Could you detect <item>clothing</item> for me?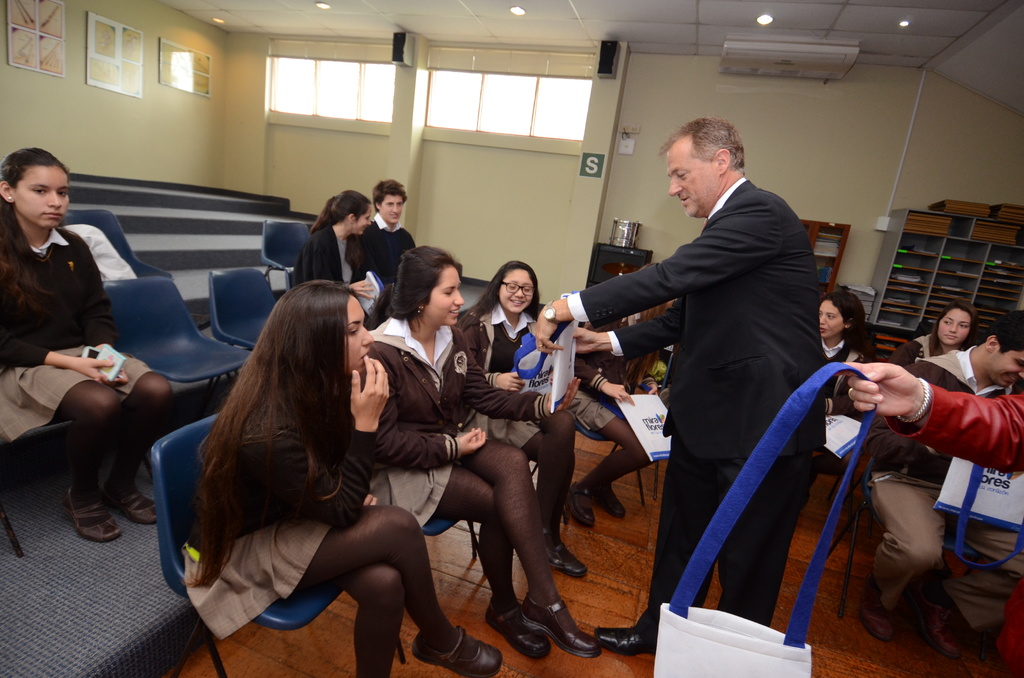
Detection result: locate(177, 395, 463, 677).
